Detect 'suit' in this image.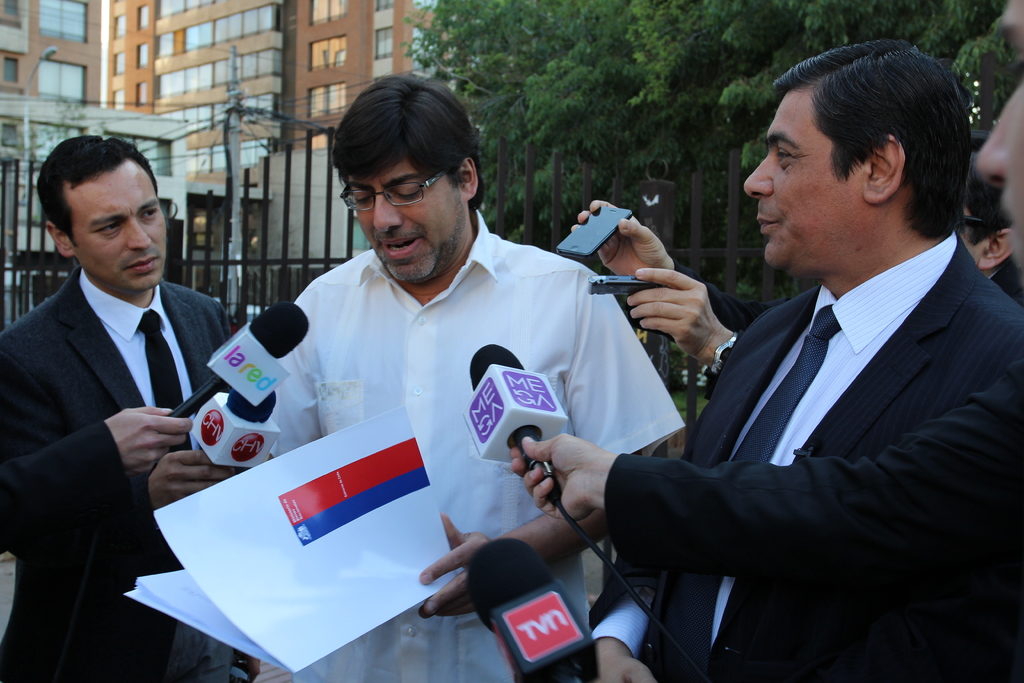
Detection: 604,354,1018,575.
